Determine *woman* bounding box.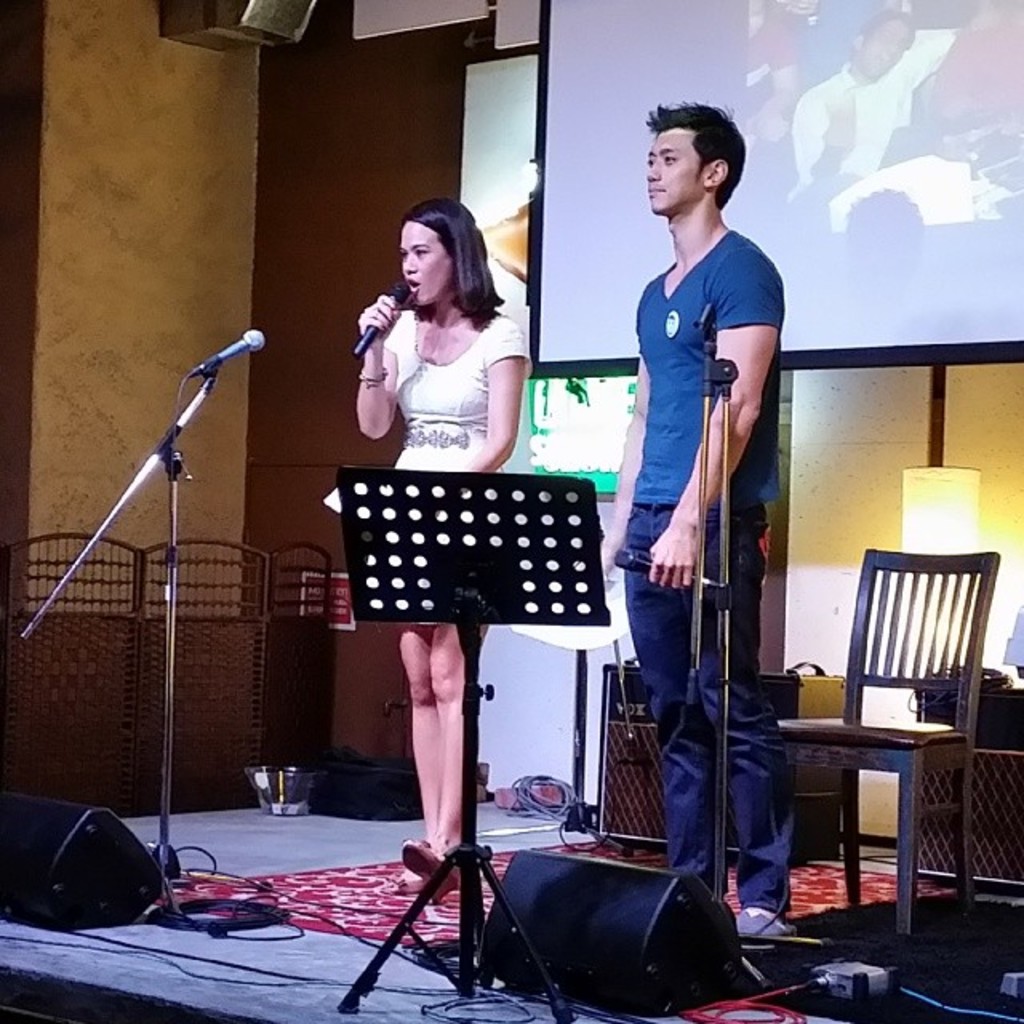
Determined: {"x1": 344, "y1": 184, "x2": 538, "y2": 875}.
